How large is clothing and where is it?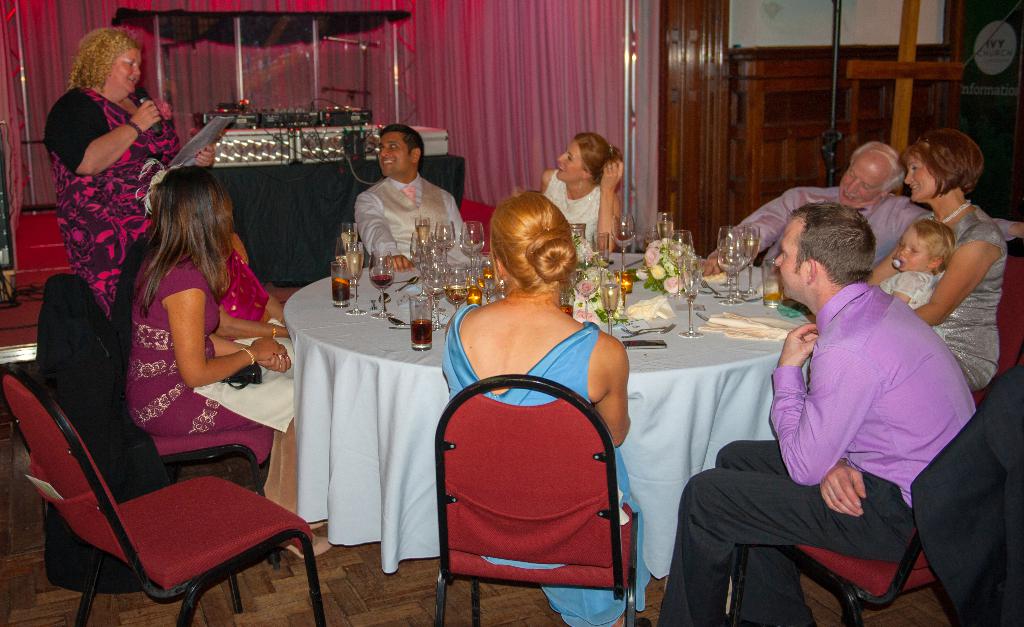
Bounding box: left=876, top=272, right=947, bottom=309.
